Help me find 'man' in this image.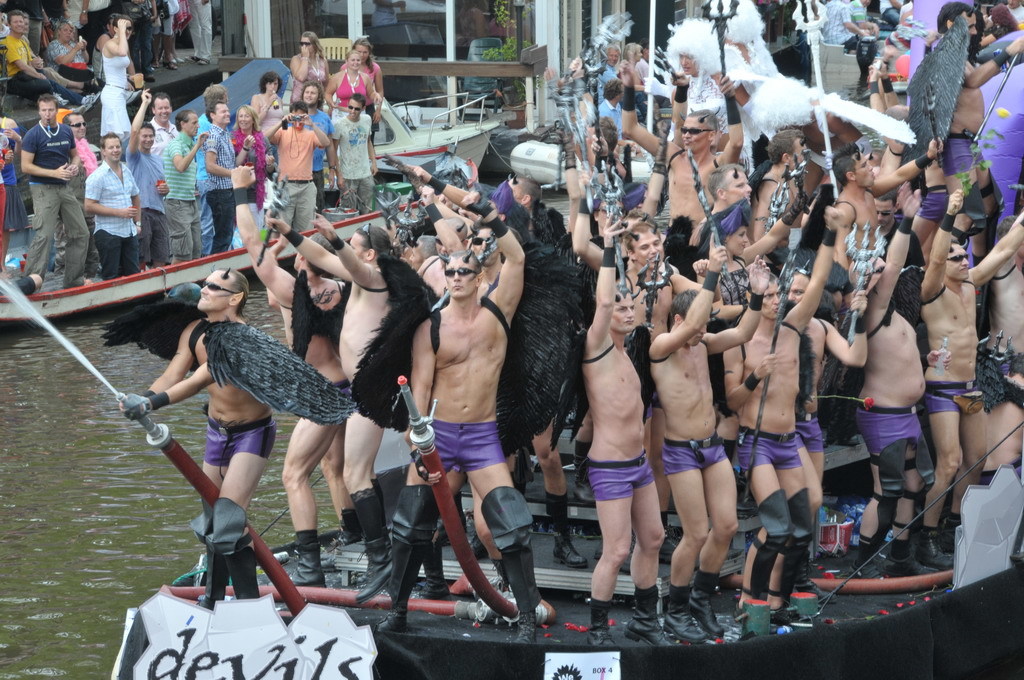
Found it: rect(3, 7, 58, 96).
